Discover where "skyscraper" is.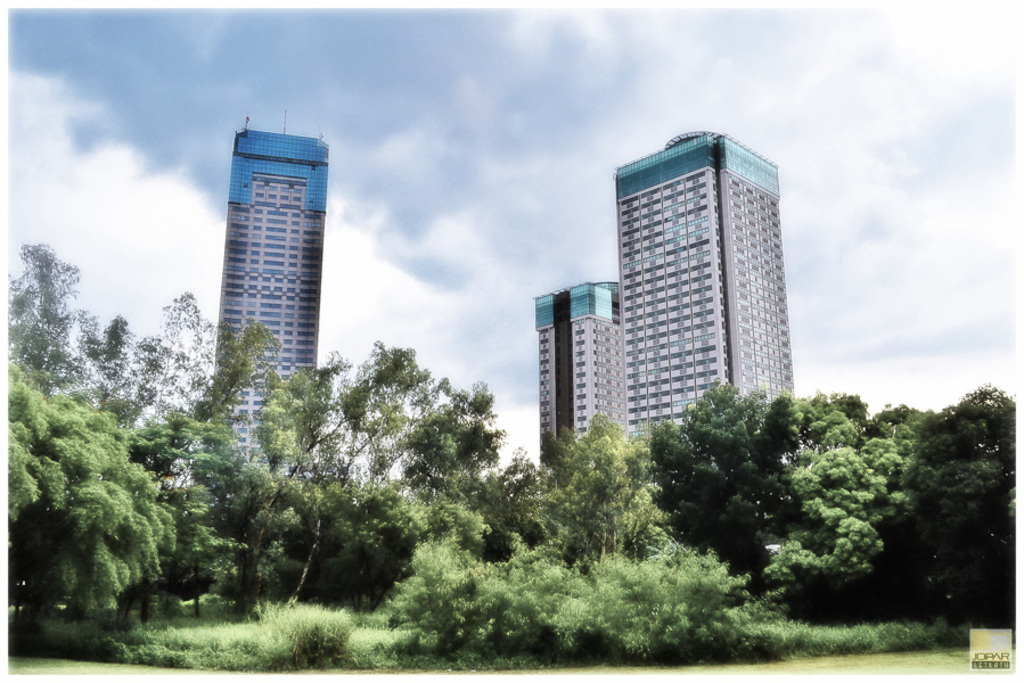
Discovered at box(536, 277, 613, 467).
